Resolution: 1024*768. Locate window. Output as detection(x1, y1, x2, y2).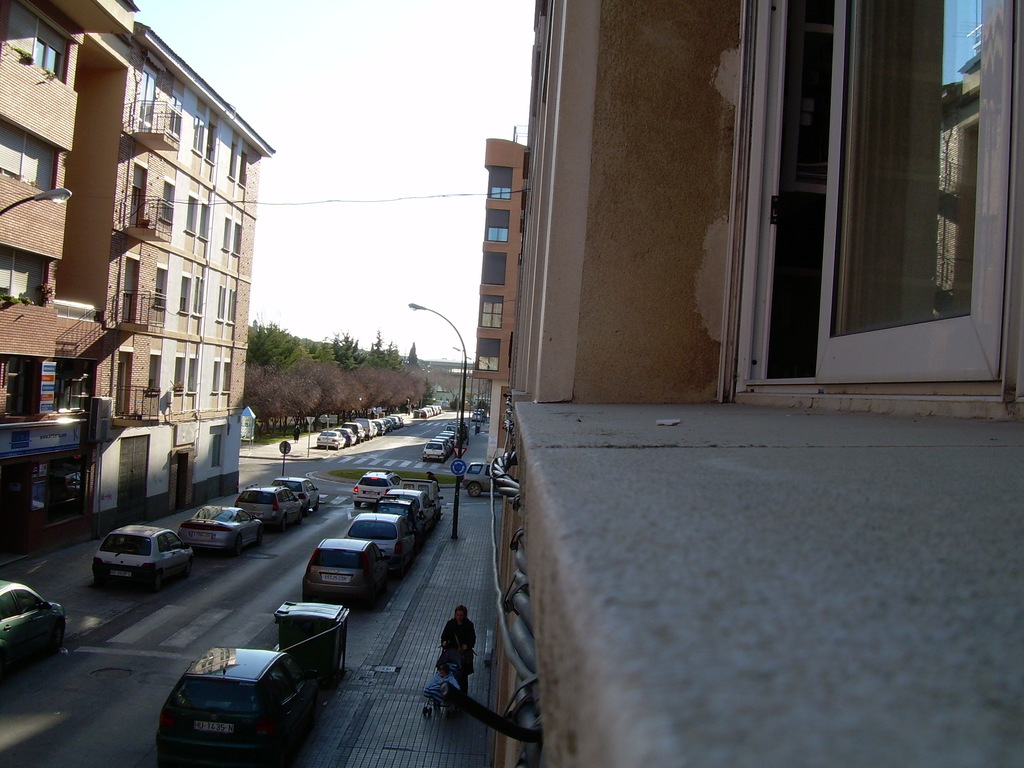
detection(204, 422, 227, 474).
